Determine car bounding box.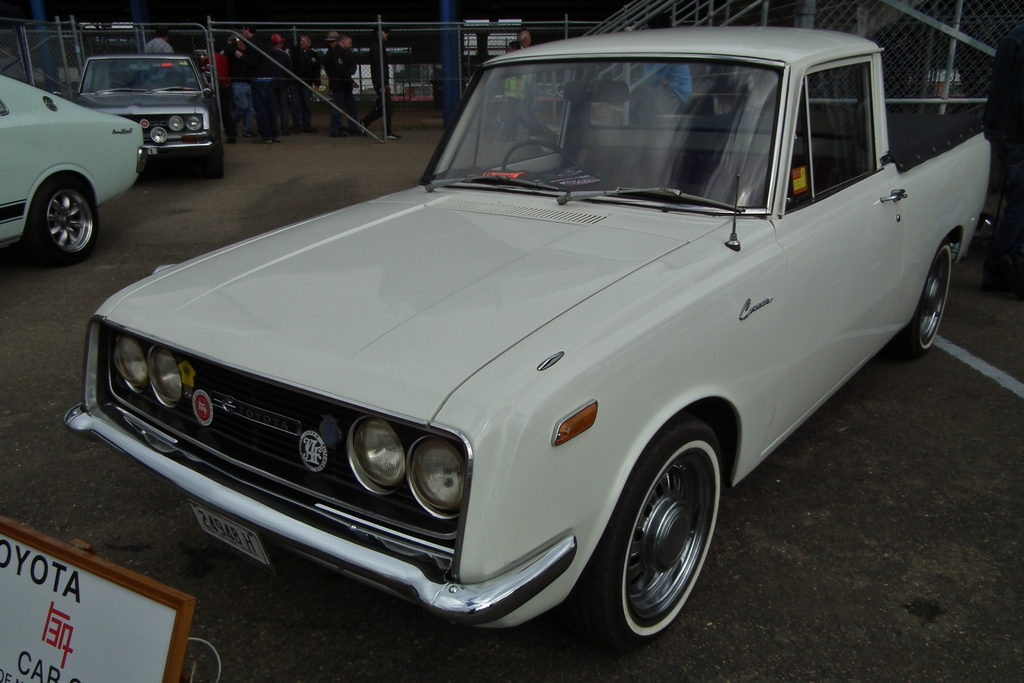
Determined: x1=70 y1=52 x2=220 y2=170.
